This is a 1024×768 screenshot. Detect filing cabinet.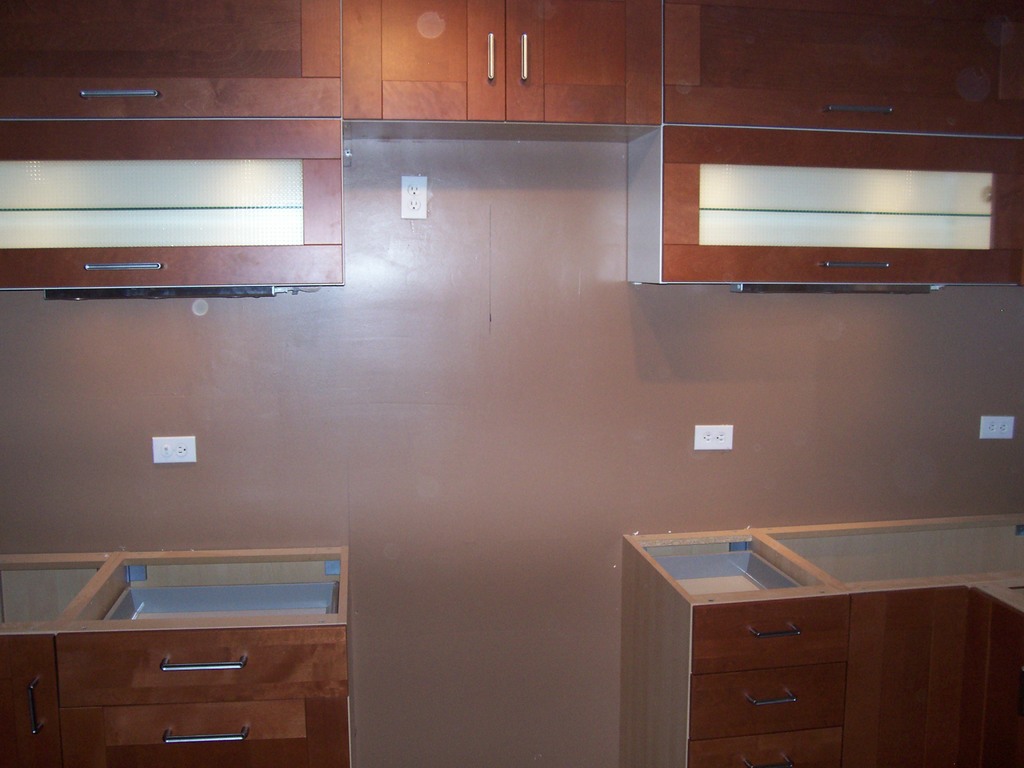
locate(623, 528, 845, 767).
